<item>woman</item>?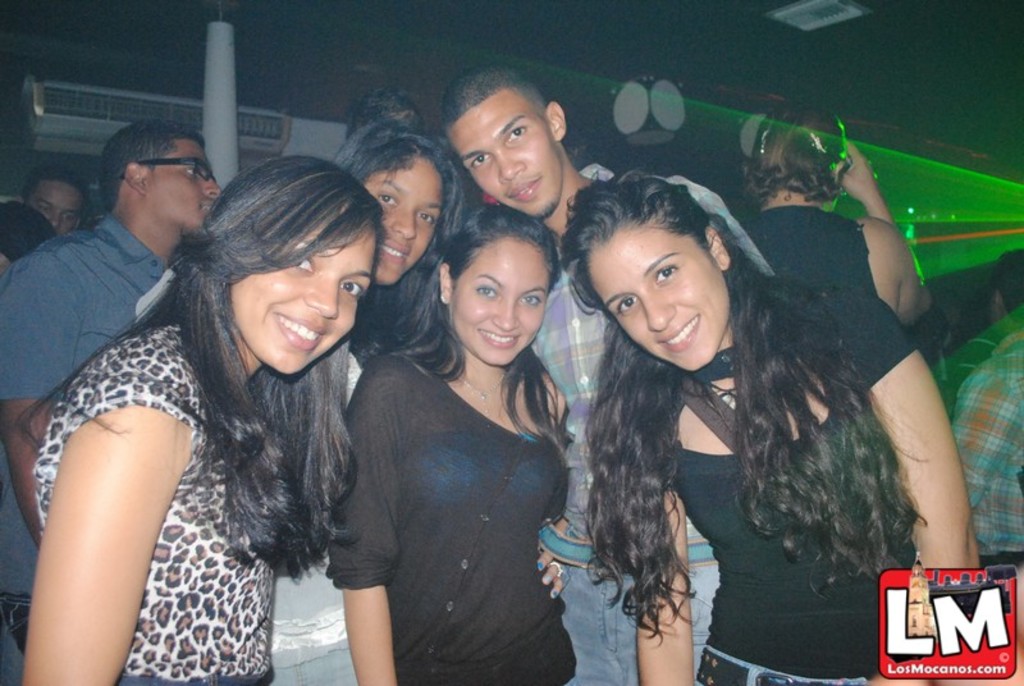
0:159:383:685
